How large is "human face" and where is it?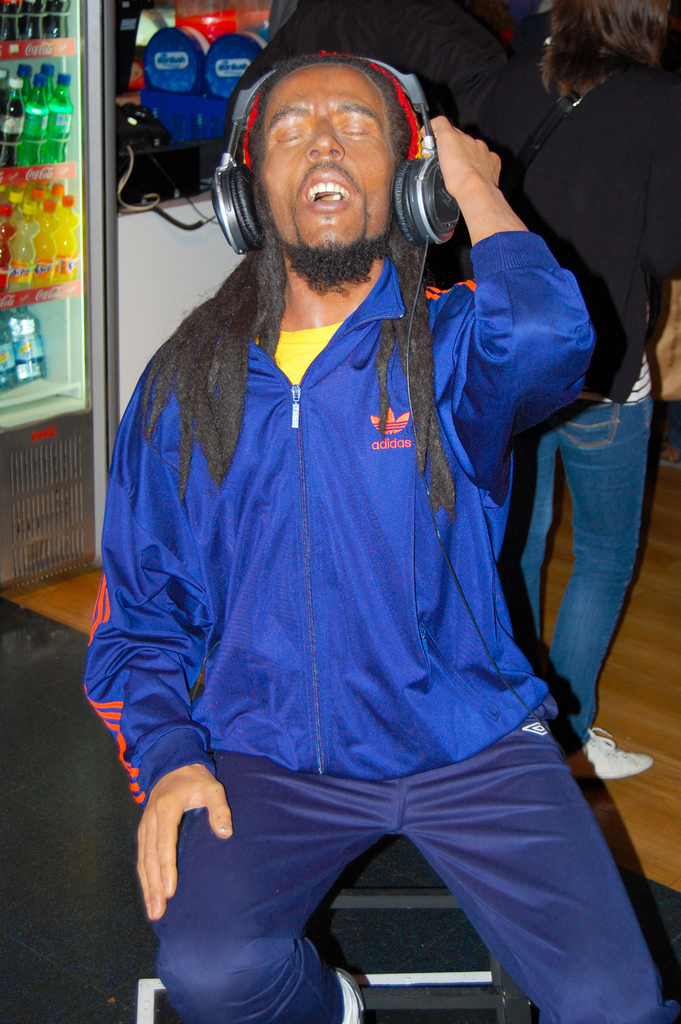
Bounding box: 258,69,396,268.
